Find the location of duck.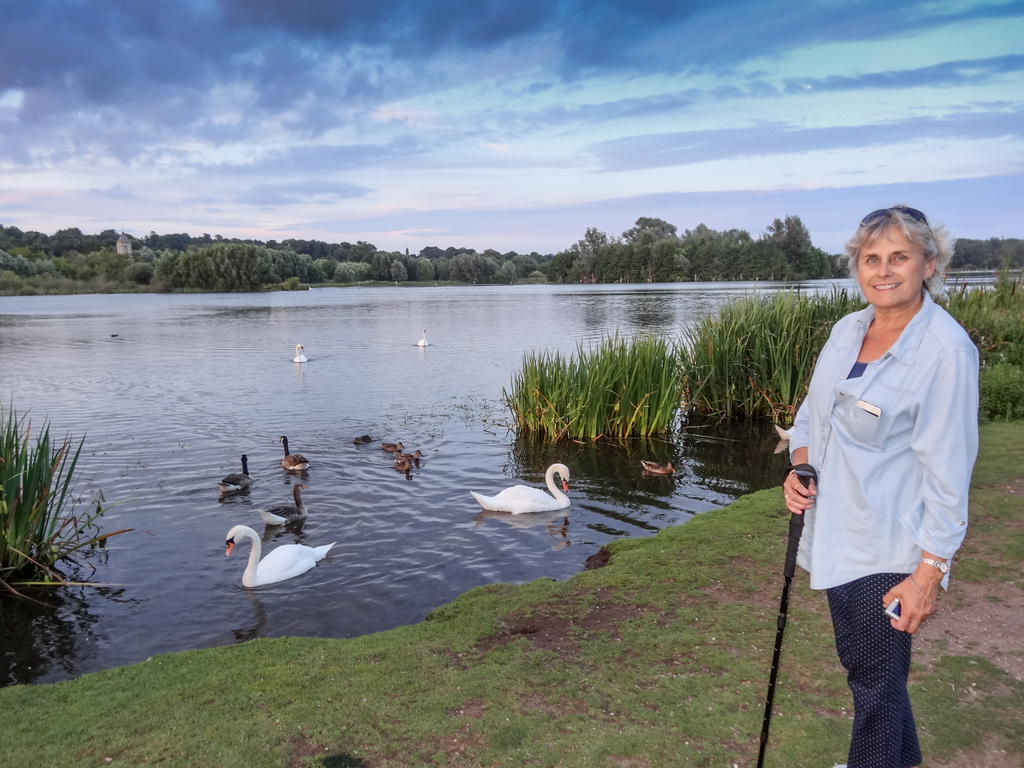
Location: bbox=(455, 461, 574, 514).
